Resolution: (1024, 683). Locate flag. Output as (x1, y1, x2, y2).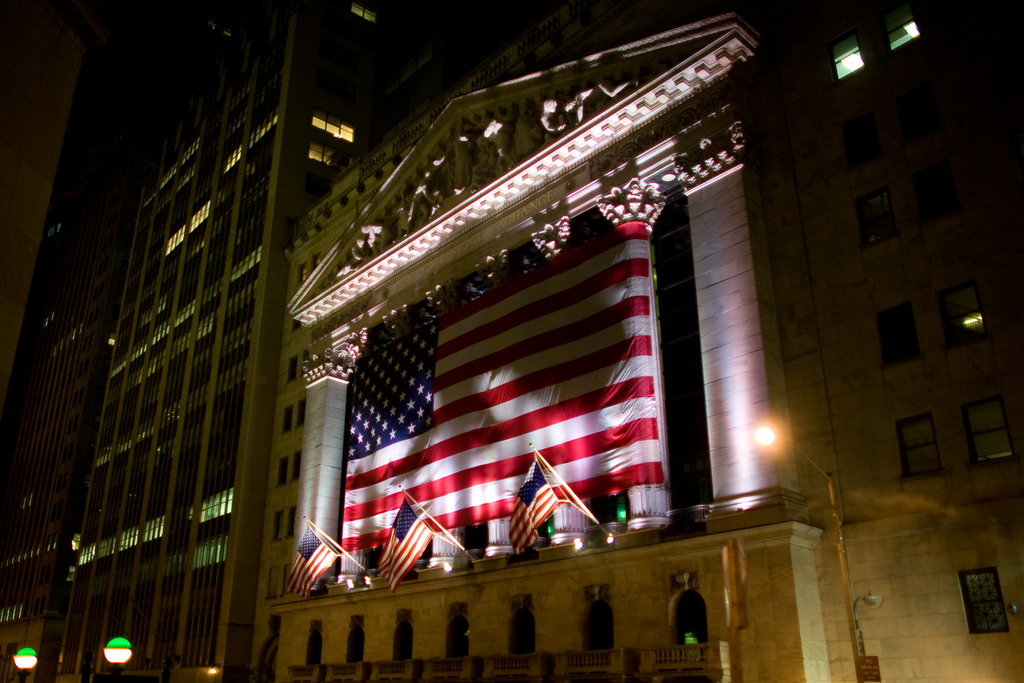
(342, 227, 659, 577).
